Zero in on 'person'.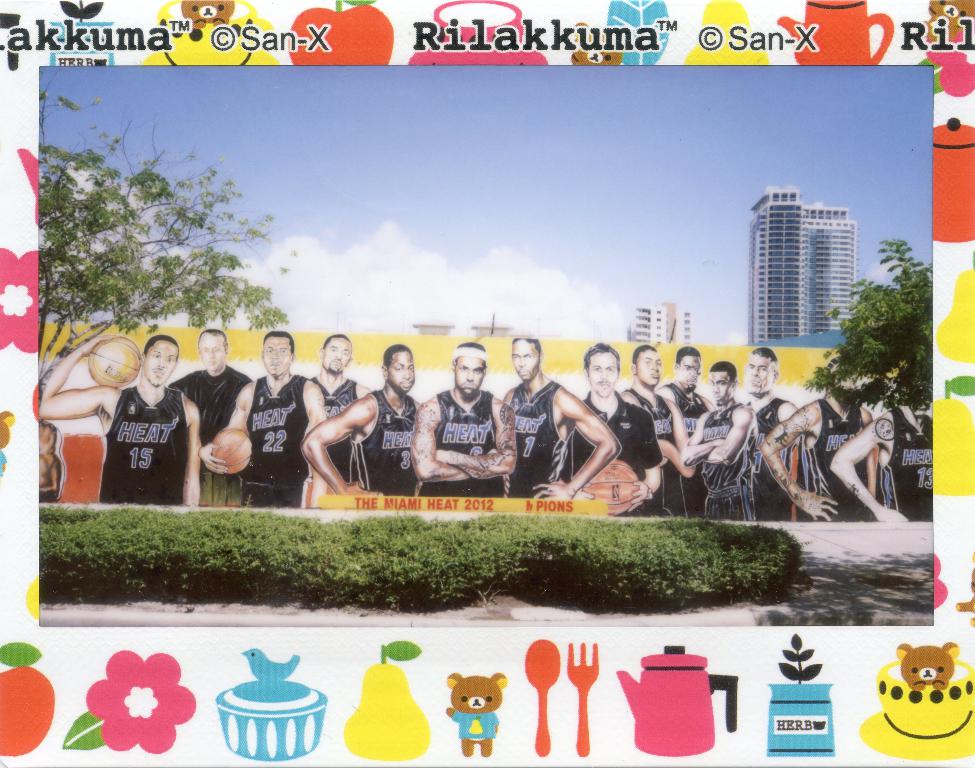
Zeroed in: BBox(302, 343, 421, 496).
